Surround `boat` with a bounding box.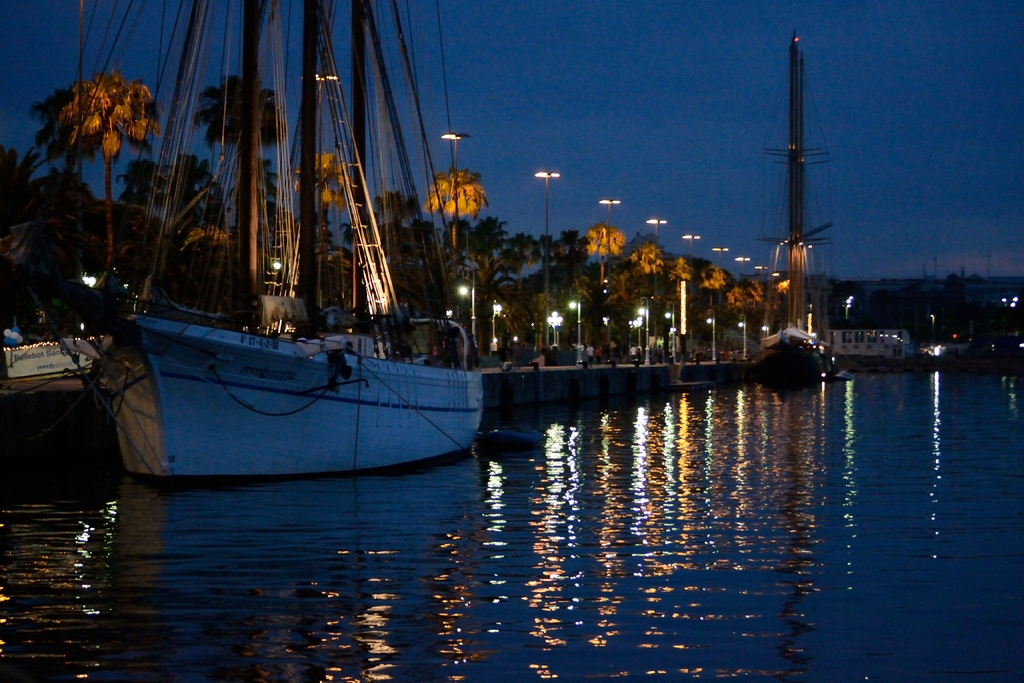
<box>746,26,836,390</box>.
